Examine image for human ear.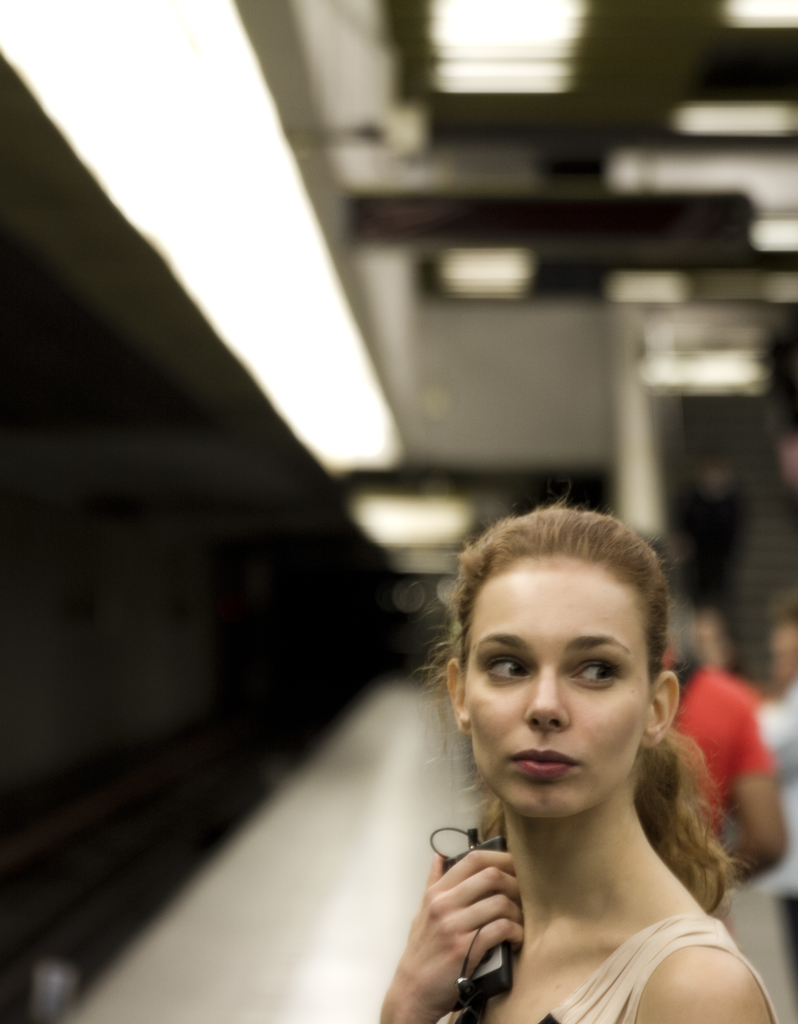
Examination result: crop(640, 665, 682, 746).
